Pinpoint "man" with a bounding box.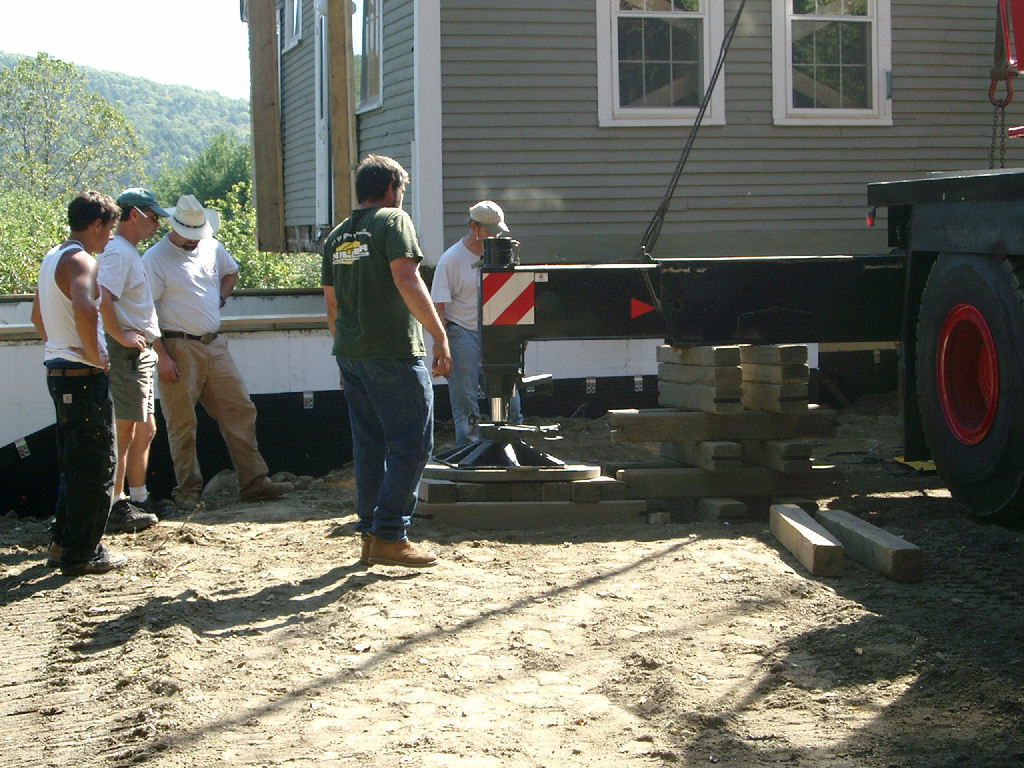
428,197,525,451.
